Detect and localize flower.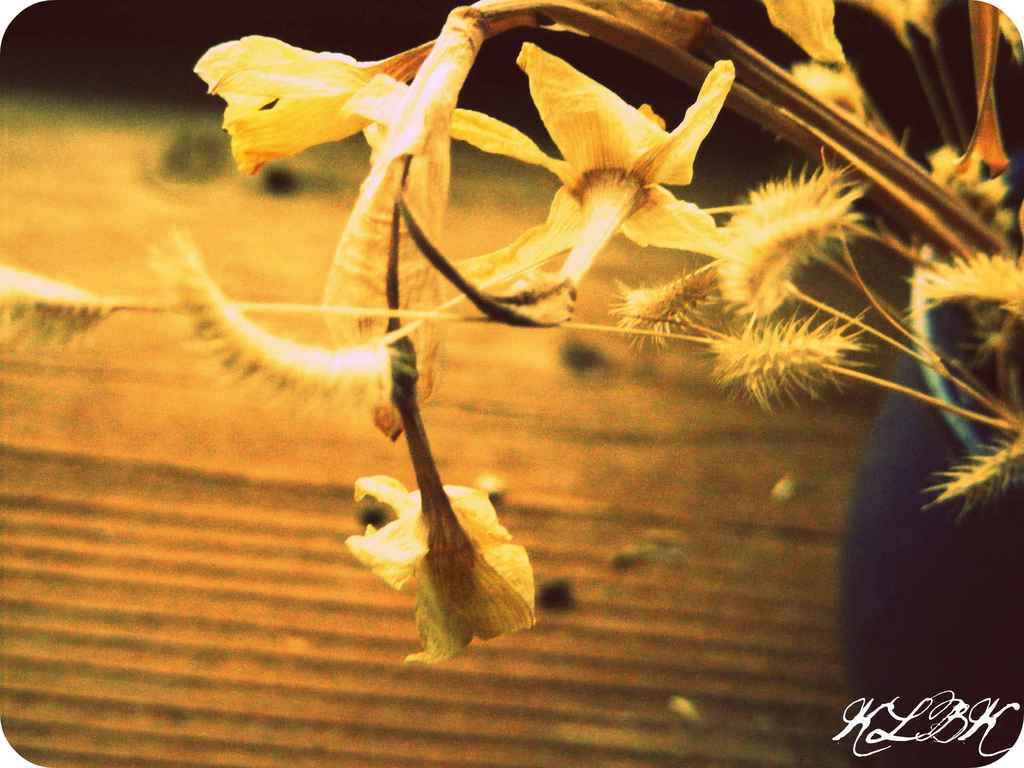
Localized at x1=465, y1=46, x2=737, y2=323.
